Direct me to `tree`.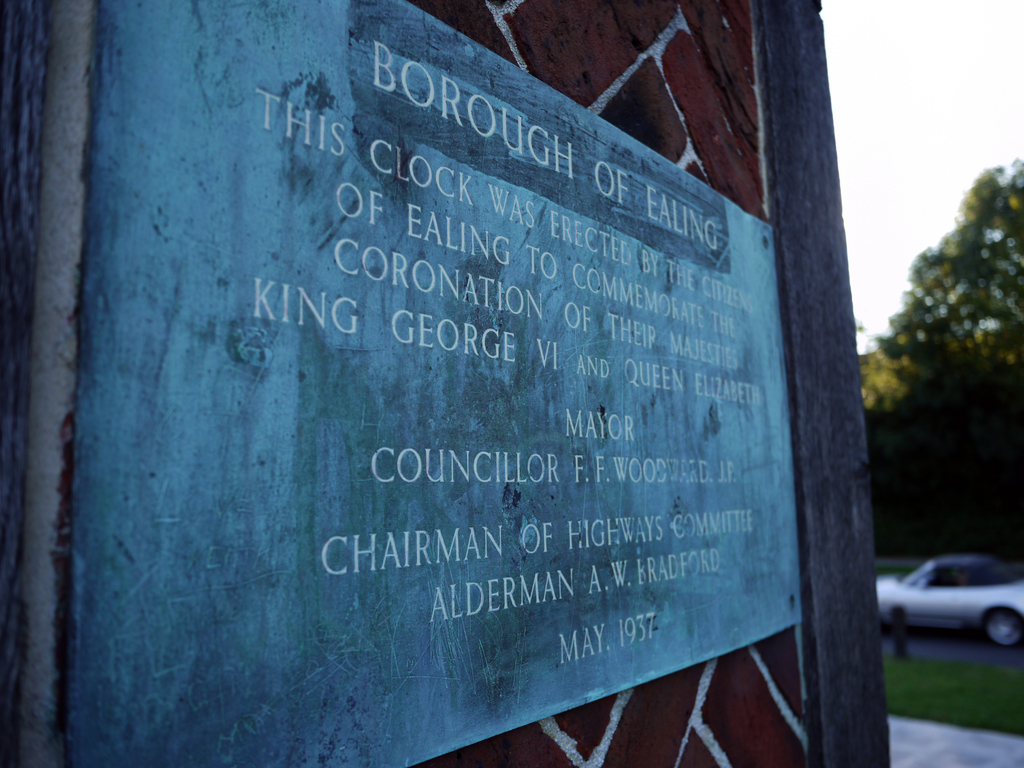
Direction: pyautogui.locateOnScreen(868, 159, 1023, 419).
